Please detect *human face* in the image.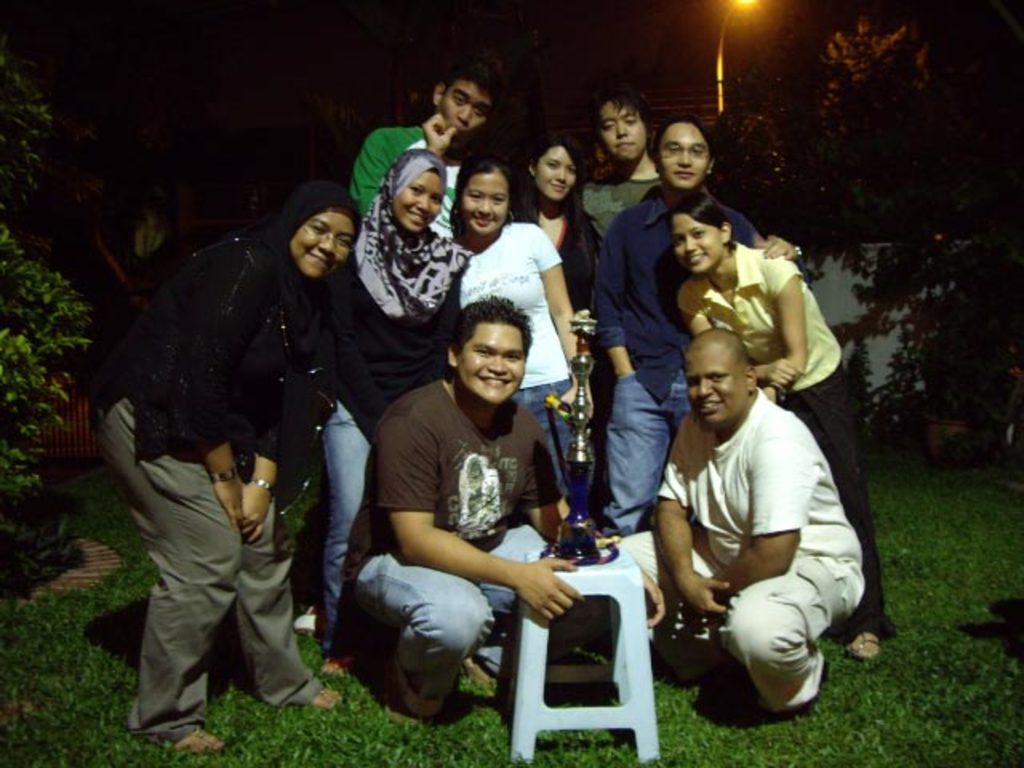
bbox=(656, 120, 720, 195).
